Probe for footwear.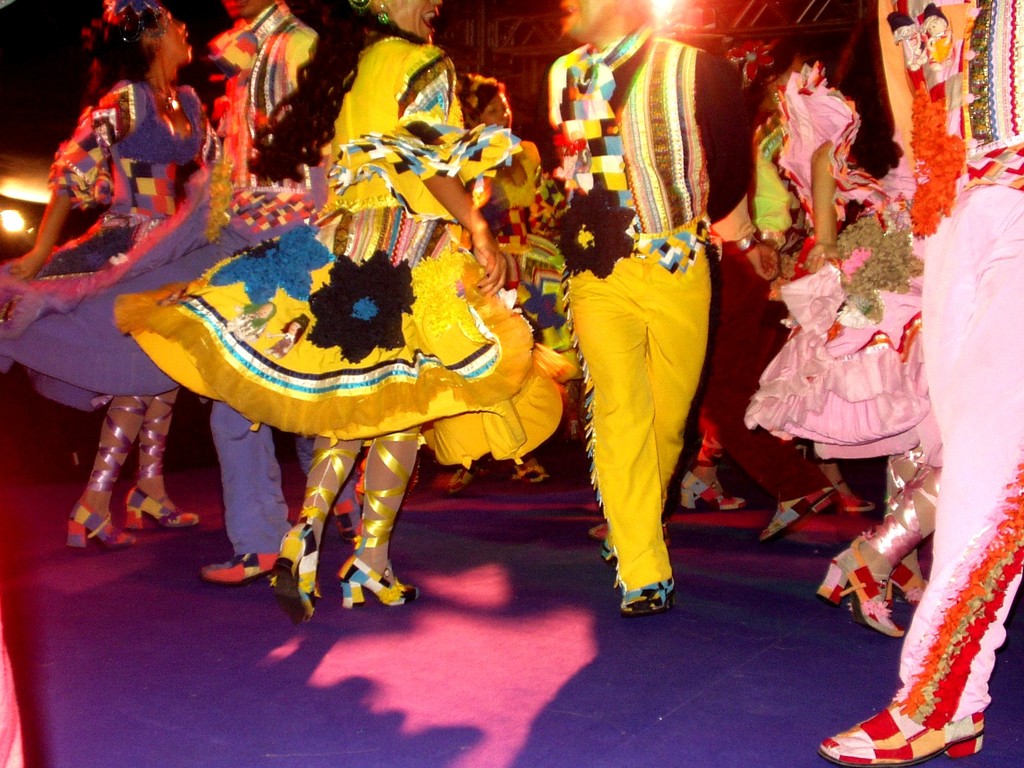
Probe result: [611, 559, 692, 625].
